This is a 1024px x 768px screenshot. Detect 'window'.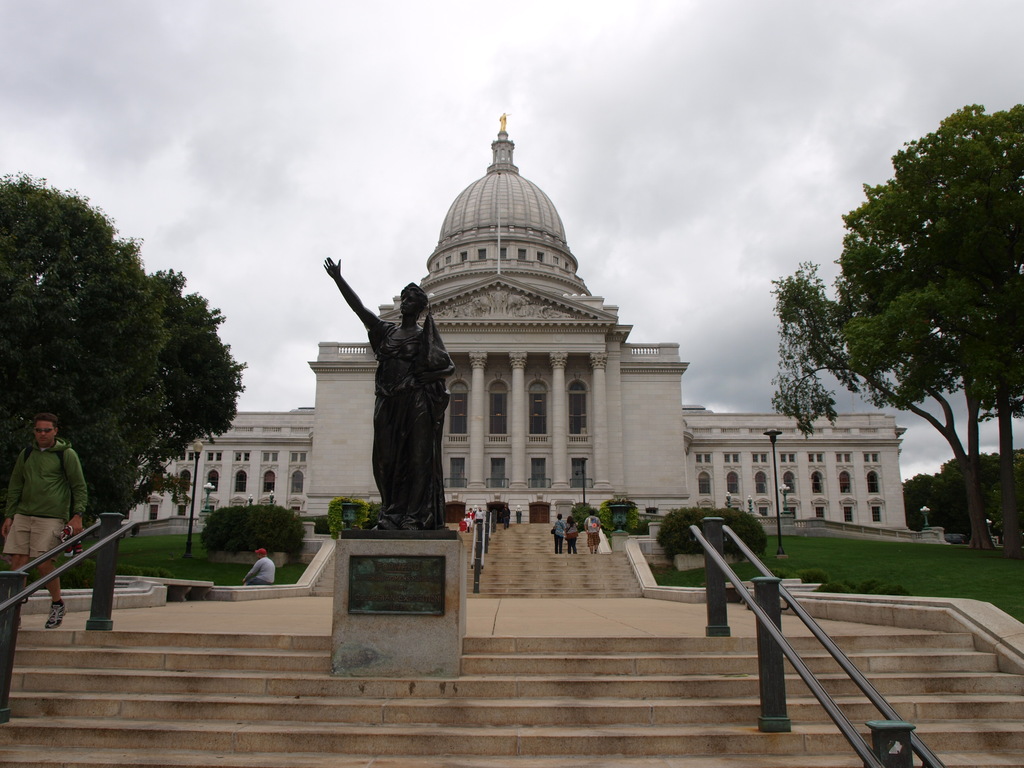
444:256:449:265.
